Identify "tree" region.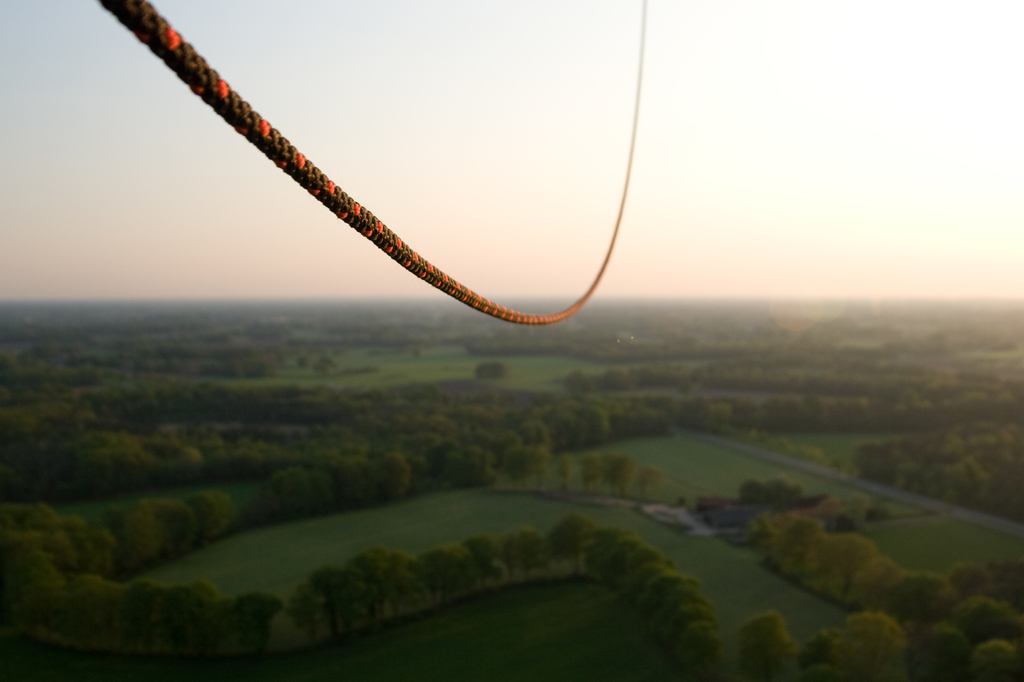
Region: box=[32, 504, 91, 562].
